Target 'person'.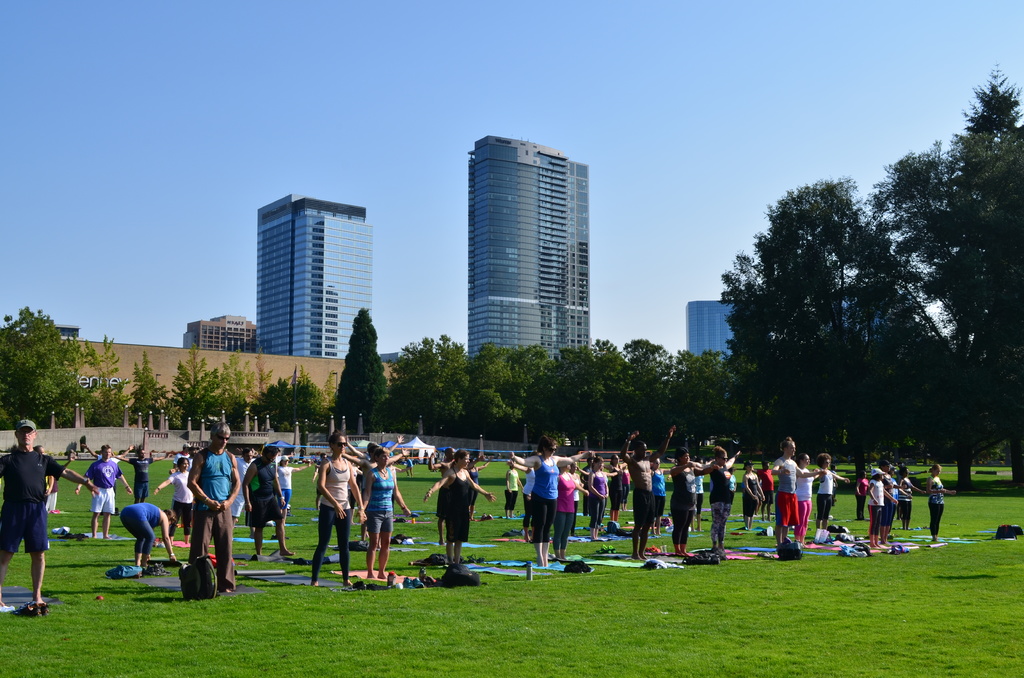
Target region: rect(122, 499, 191, 565).
